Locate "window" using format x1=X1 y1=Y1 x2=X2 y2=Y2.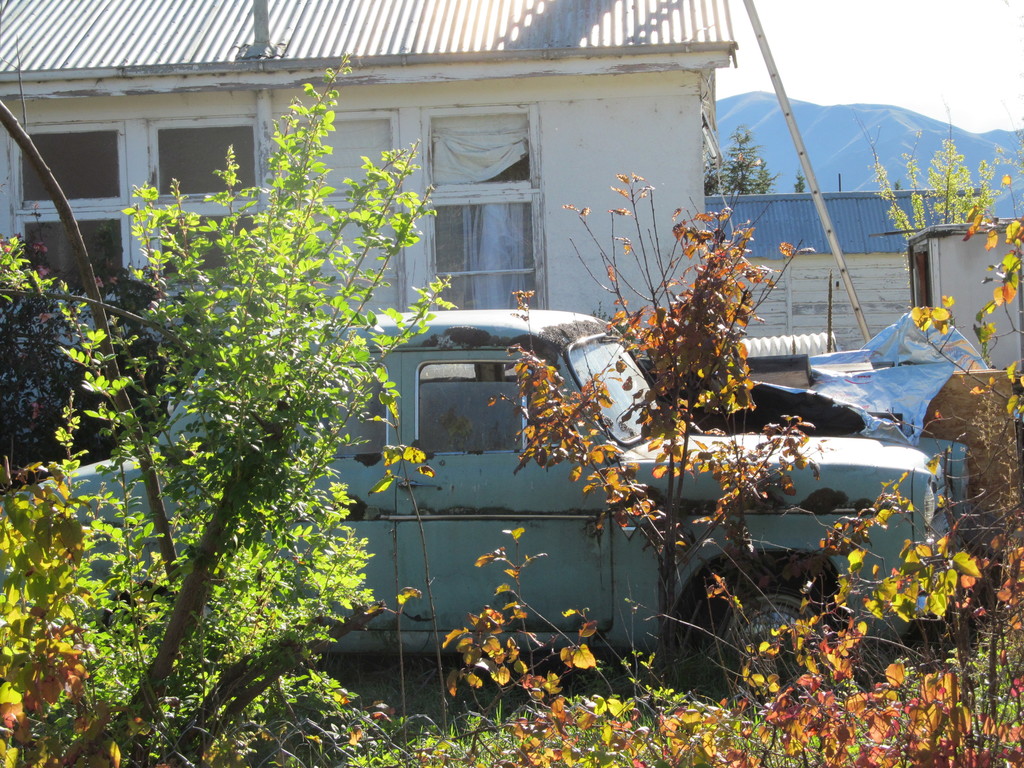
x1=8 y1=127 x2=279 y2=296.
